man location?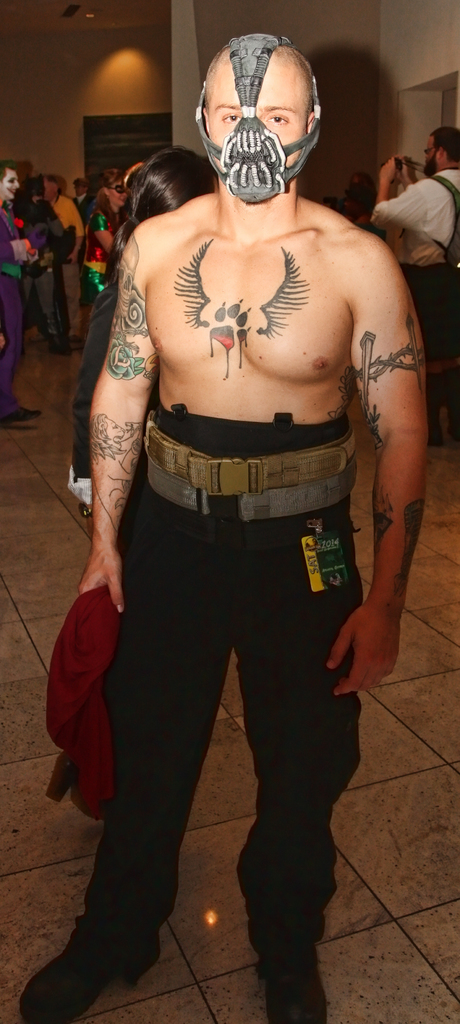
(0, 159, 42, 423)
